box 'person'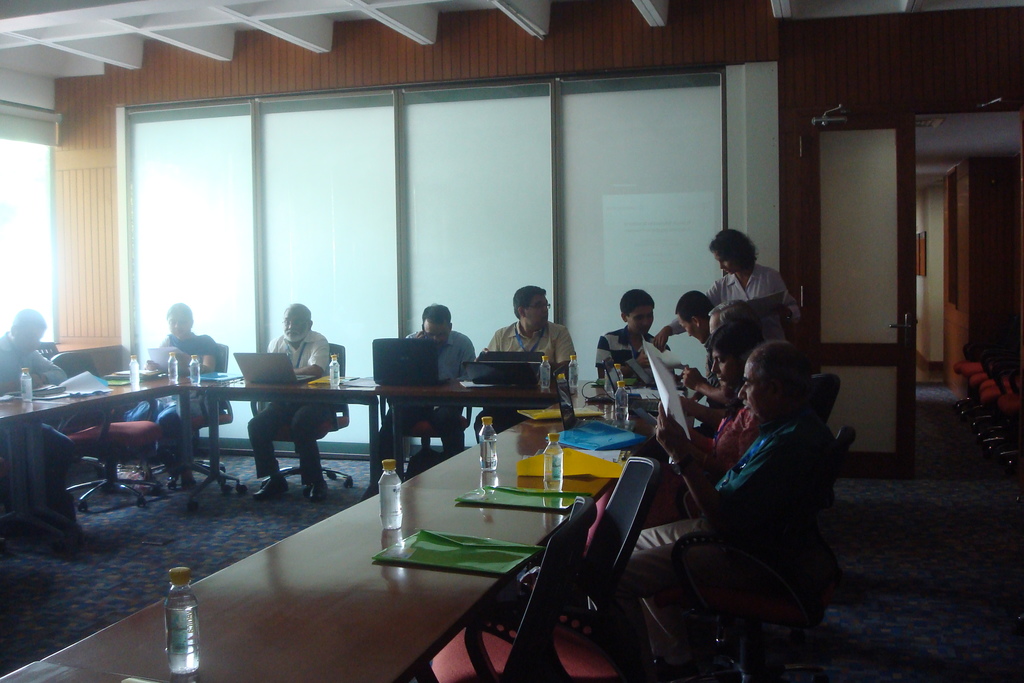
detection(588, 332, 748, 538)
